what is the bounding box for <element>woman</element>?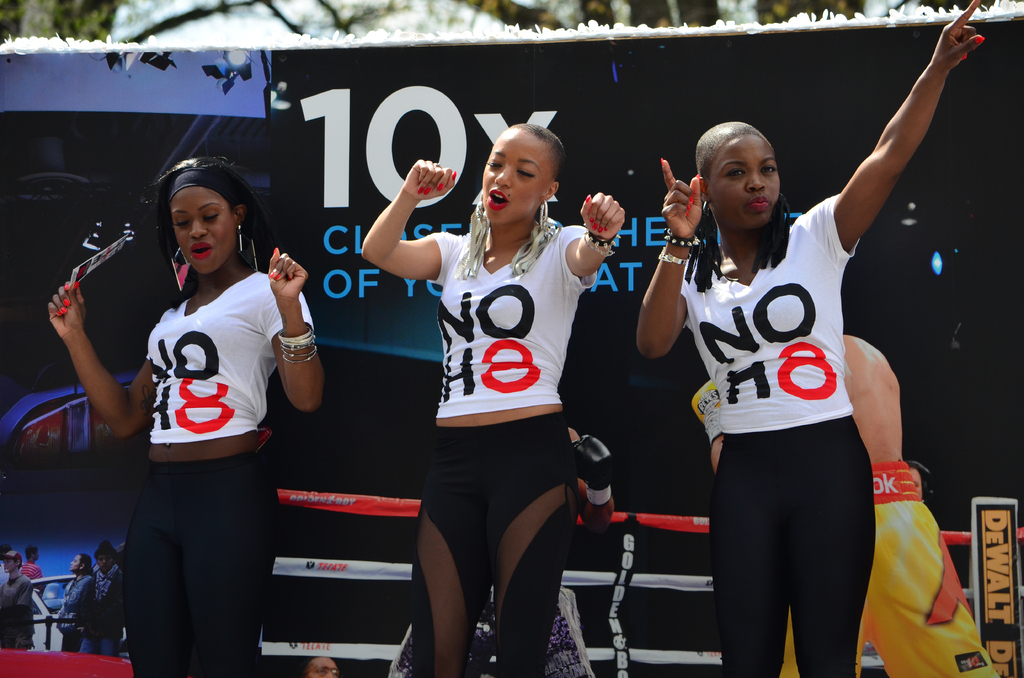
(50,551,95,651).
